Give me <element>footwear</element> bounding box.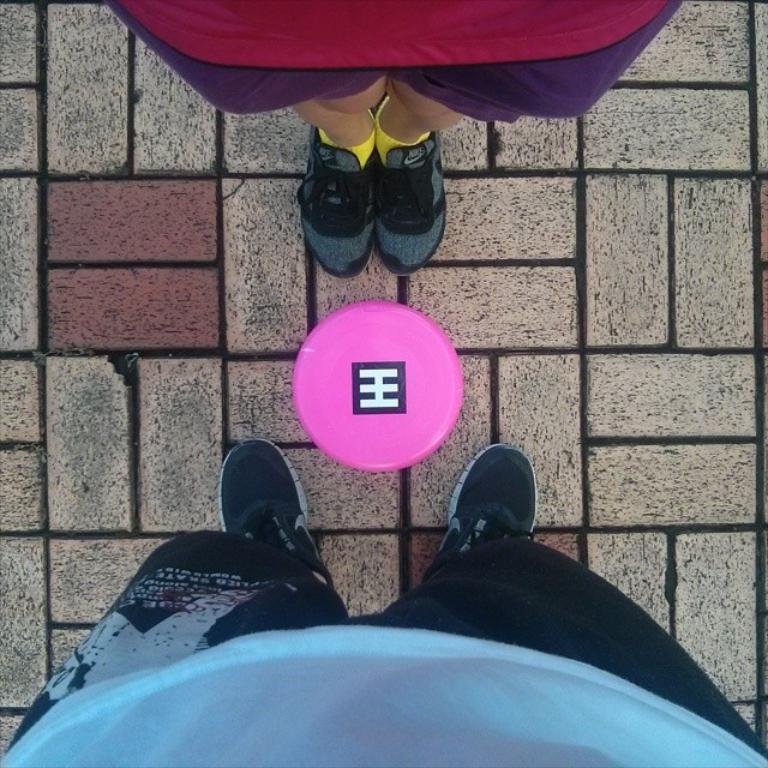
rect(215, 437, 341, 617).
